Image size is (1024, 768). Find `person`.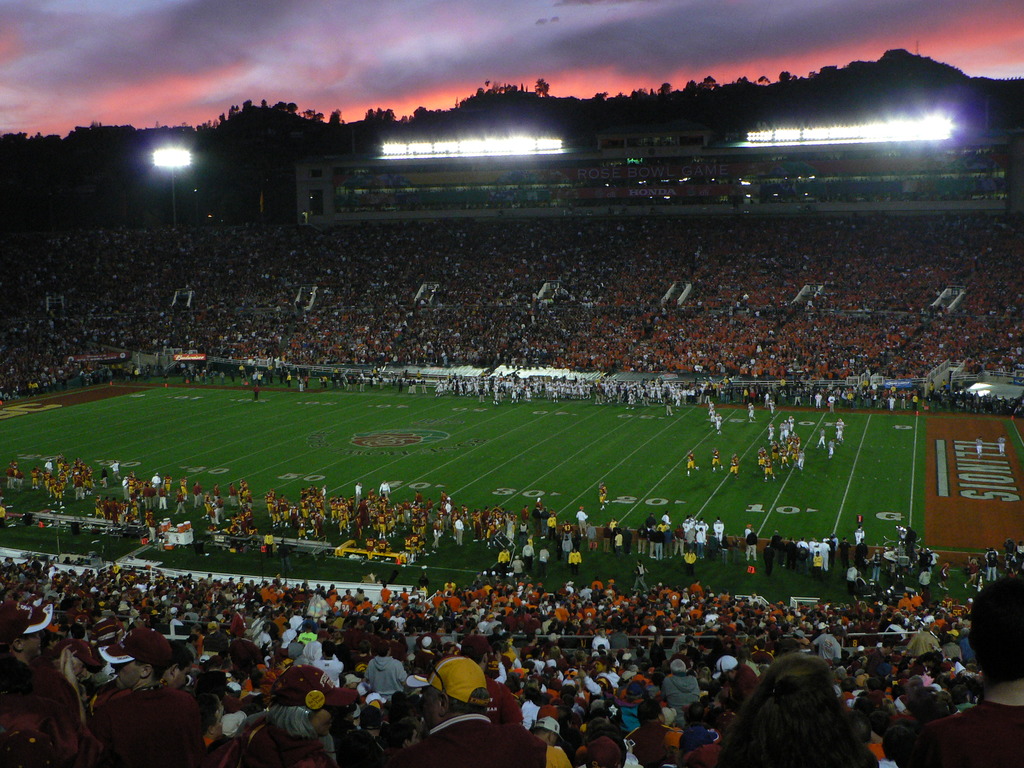
box=[237, 659, 334, 767].
